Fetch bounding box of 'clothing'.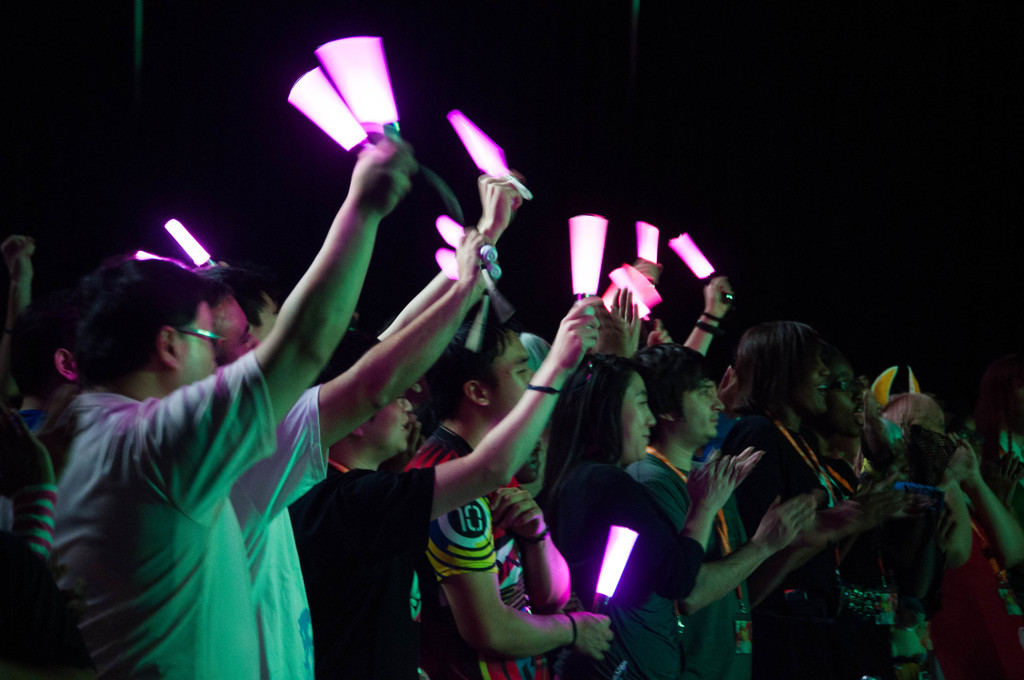
Bbox: [632, 458, 745, 679].
